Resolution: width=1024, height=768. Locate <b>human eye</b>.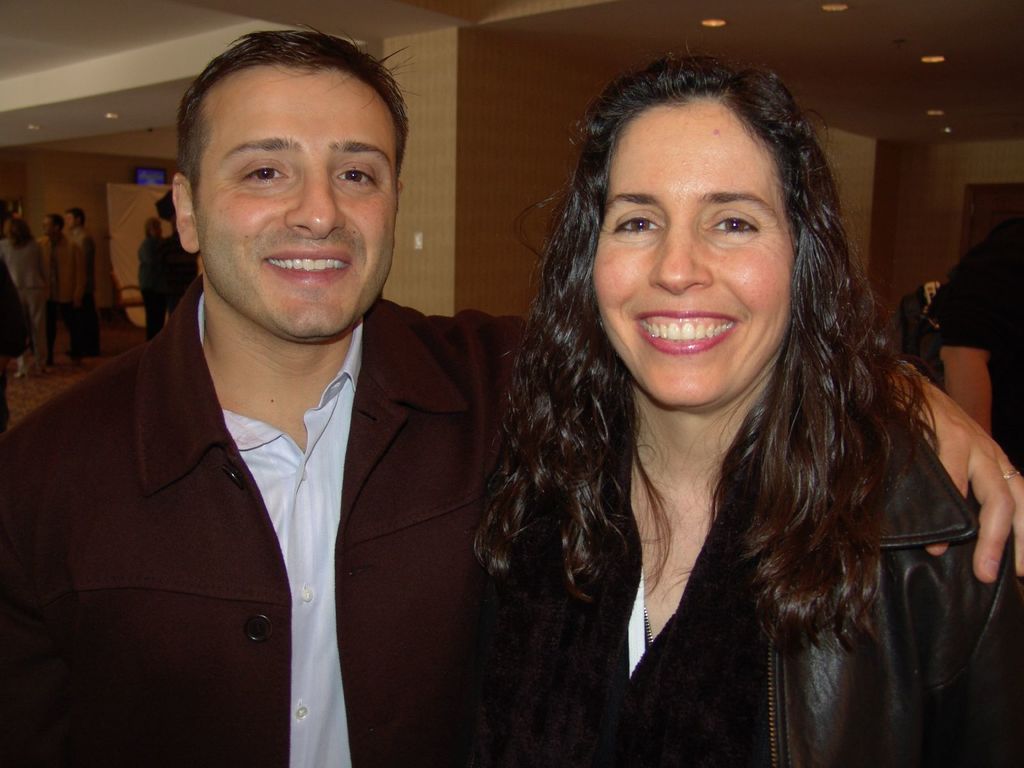
[left=702, top=206, right=764, bottom=238].
